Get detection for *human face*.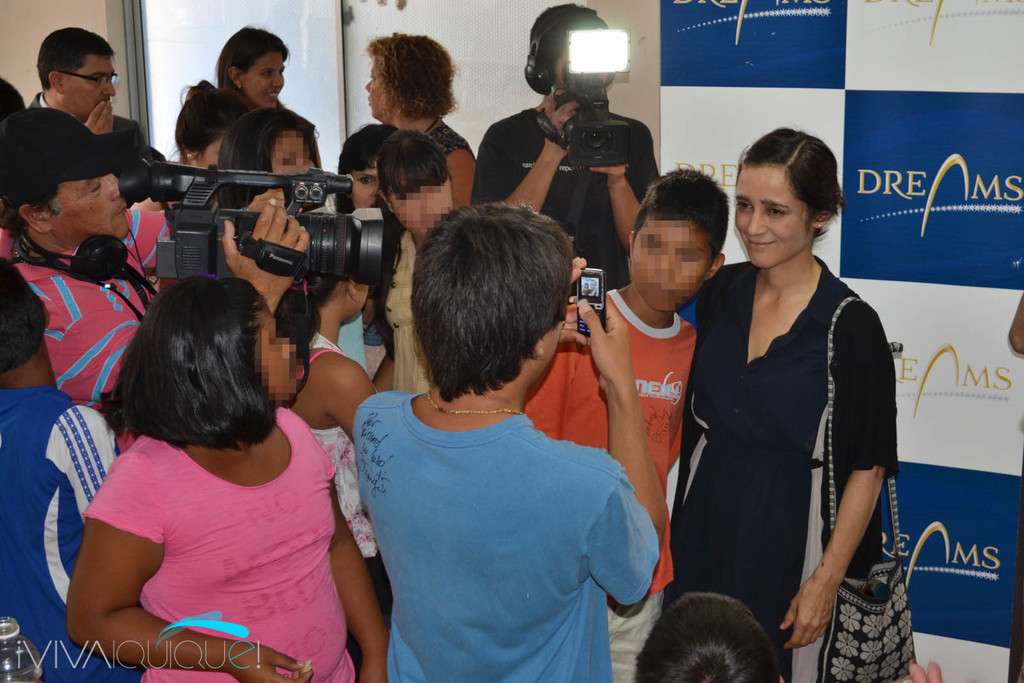
Detection: box(262, 311, 299, 394).
